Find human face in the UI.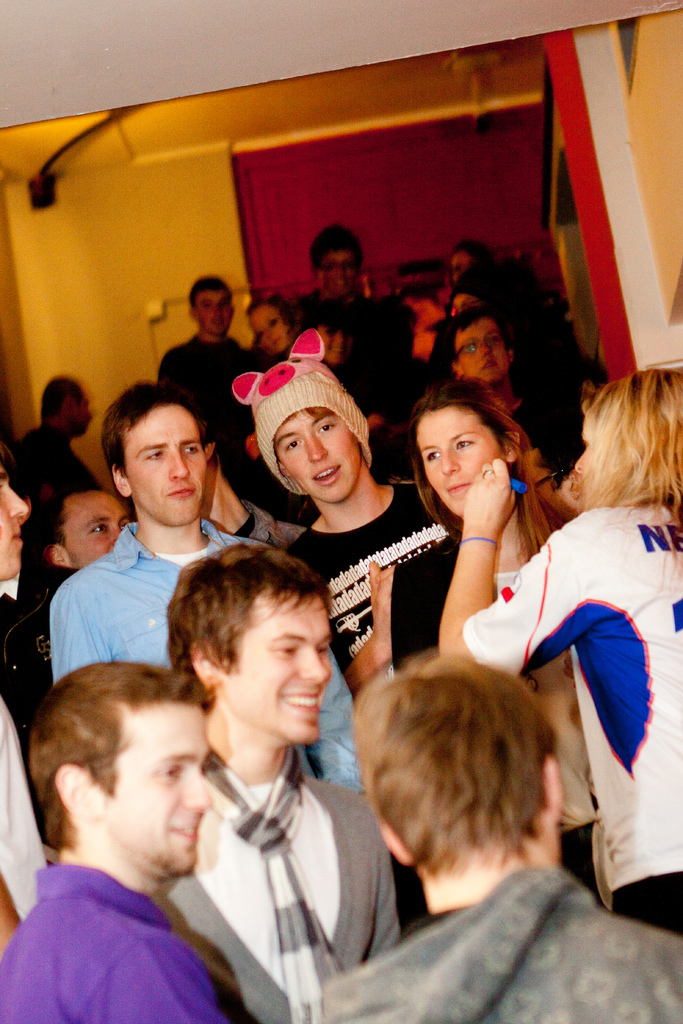
UI element at bbox=[324, 253, 354, 304].
